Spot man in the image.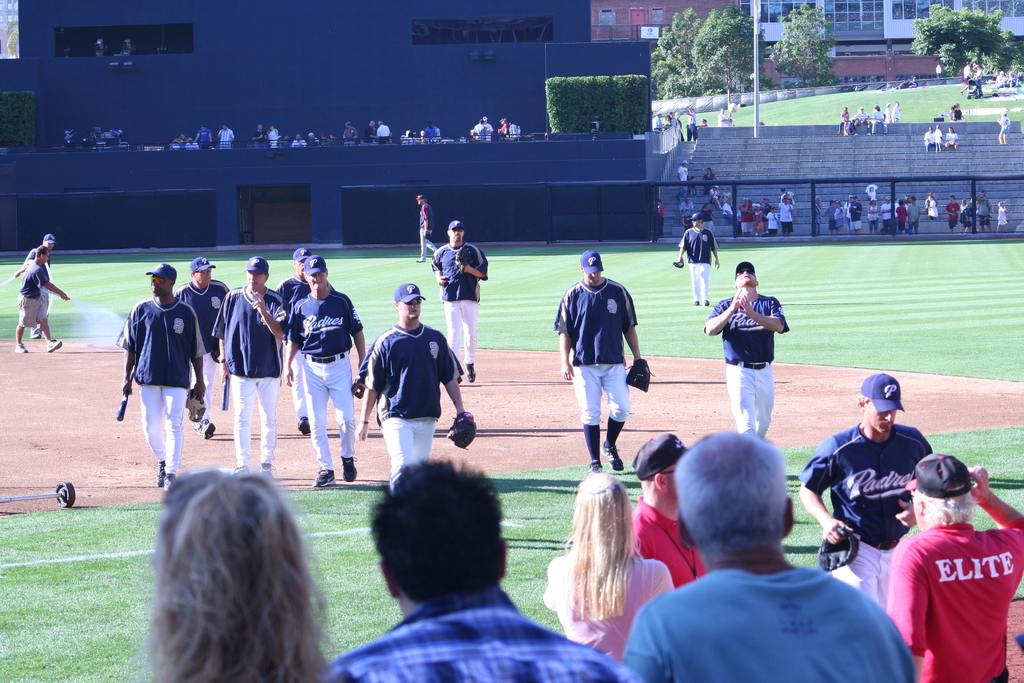
man found at (x1=210, y1=253, x2=289, y2=481).
